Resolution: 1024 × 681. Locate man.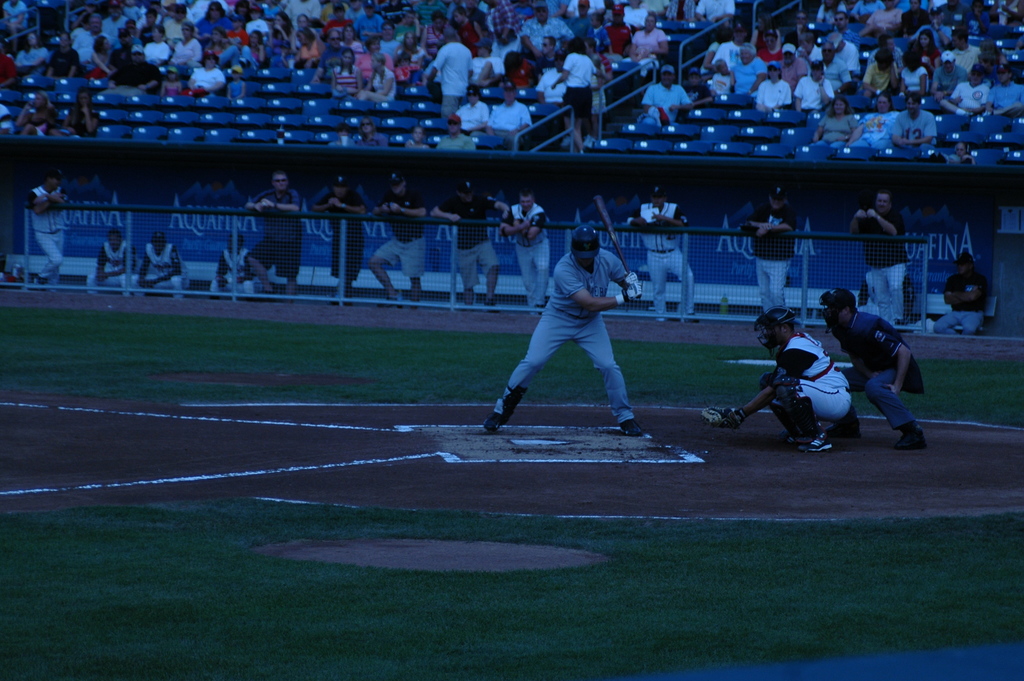
[472,224,644,436].
